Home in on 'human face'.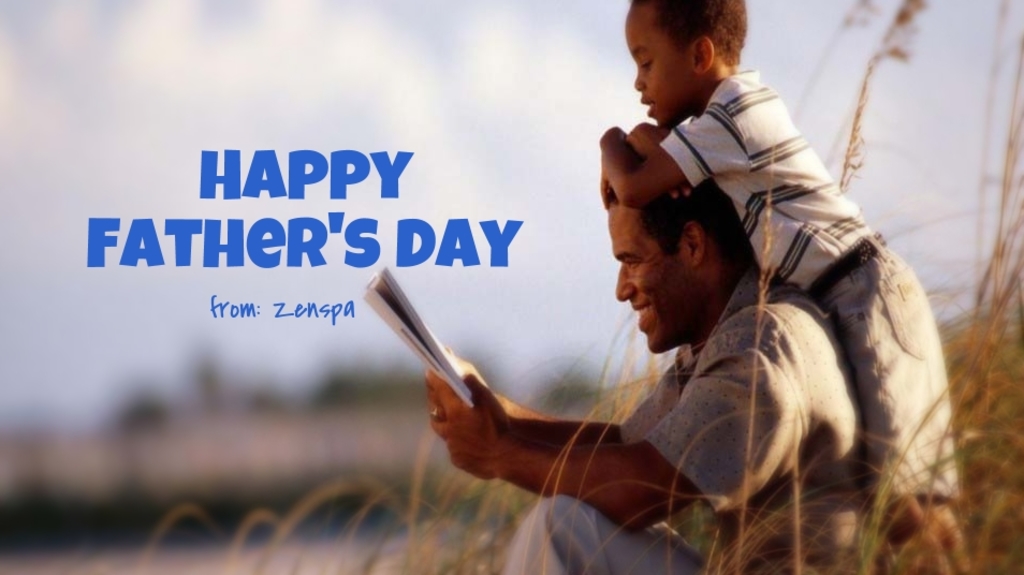
Homed in at BBox(609, 207, 684, 352).
